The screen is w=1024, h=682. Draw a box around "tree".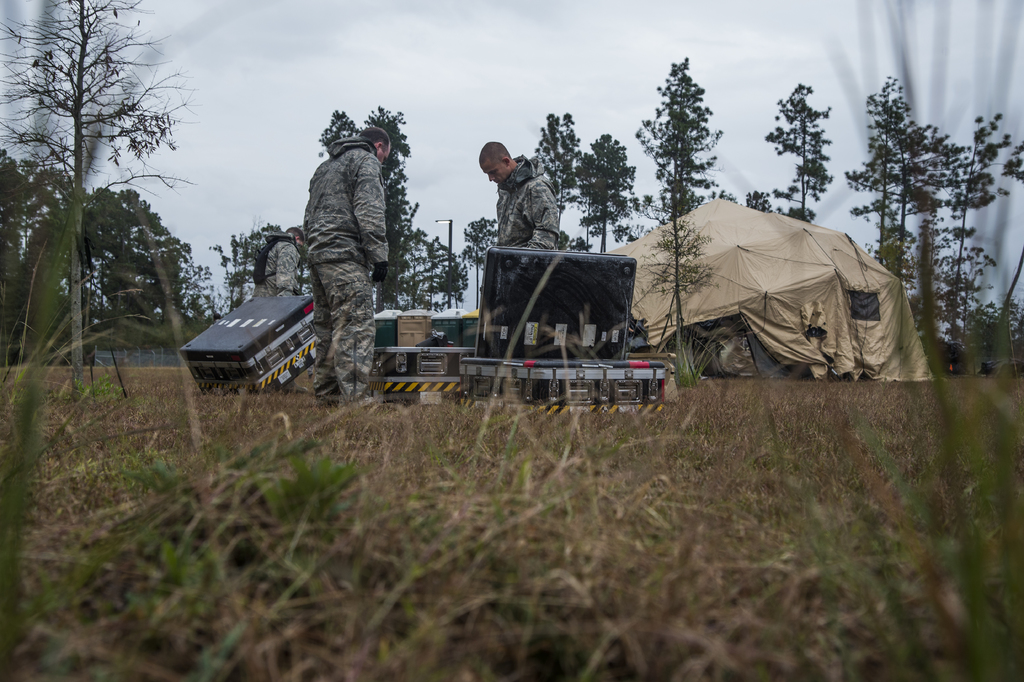
select_region(1, 130, 64, 278).
